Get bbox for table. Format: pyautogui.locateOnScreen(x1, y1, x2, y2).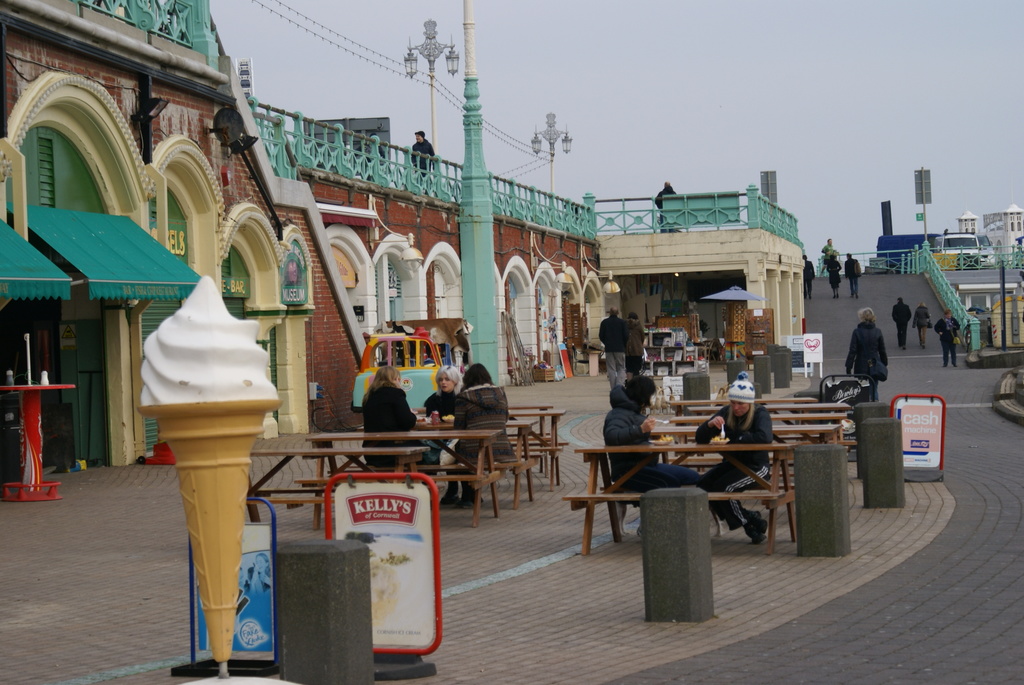
pyautogui.locateOnScreen(279, 427, 496, 512).
